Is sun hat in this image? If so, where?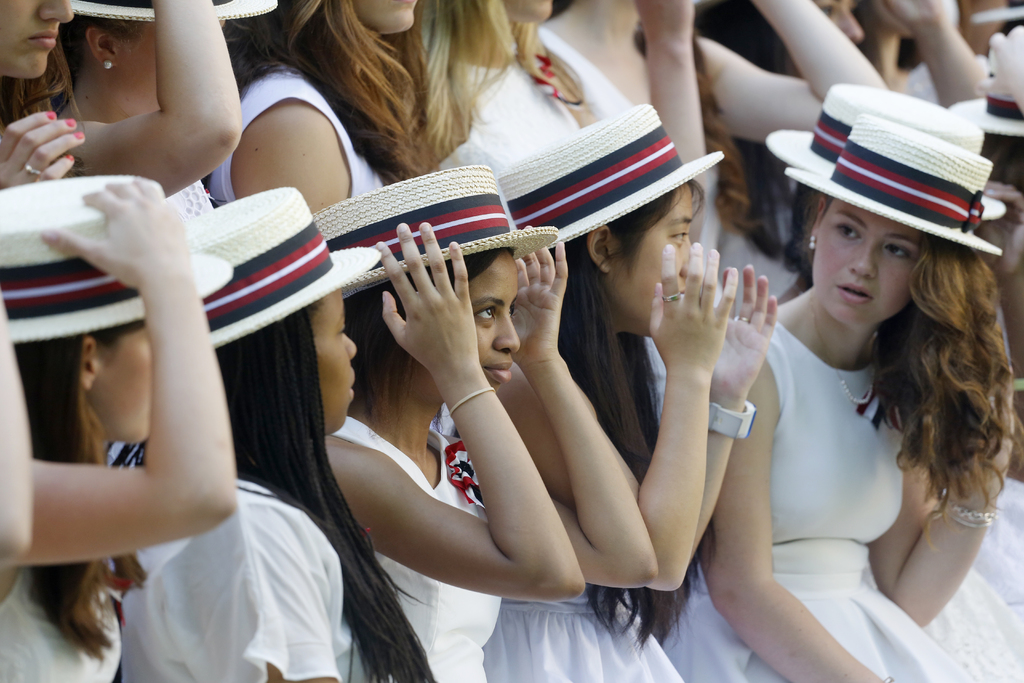
Yes, at box=[0, 181, 234, 352].
